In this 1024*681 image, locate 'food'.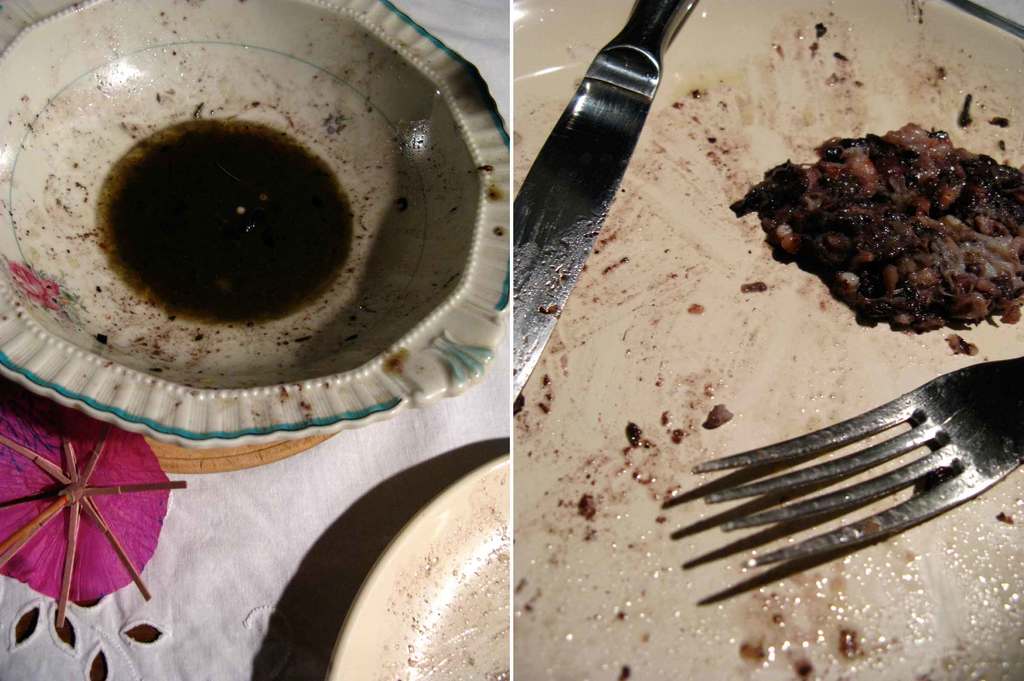
Bounding box: left=577, top=492, right=596, bottom=520.
